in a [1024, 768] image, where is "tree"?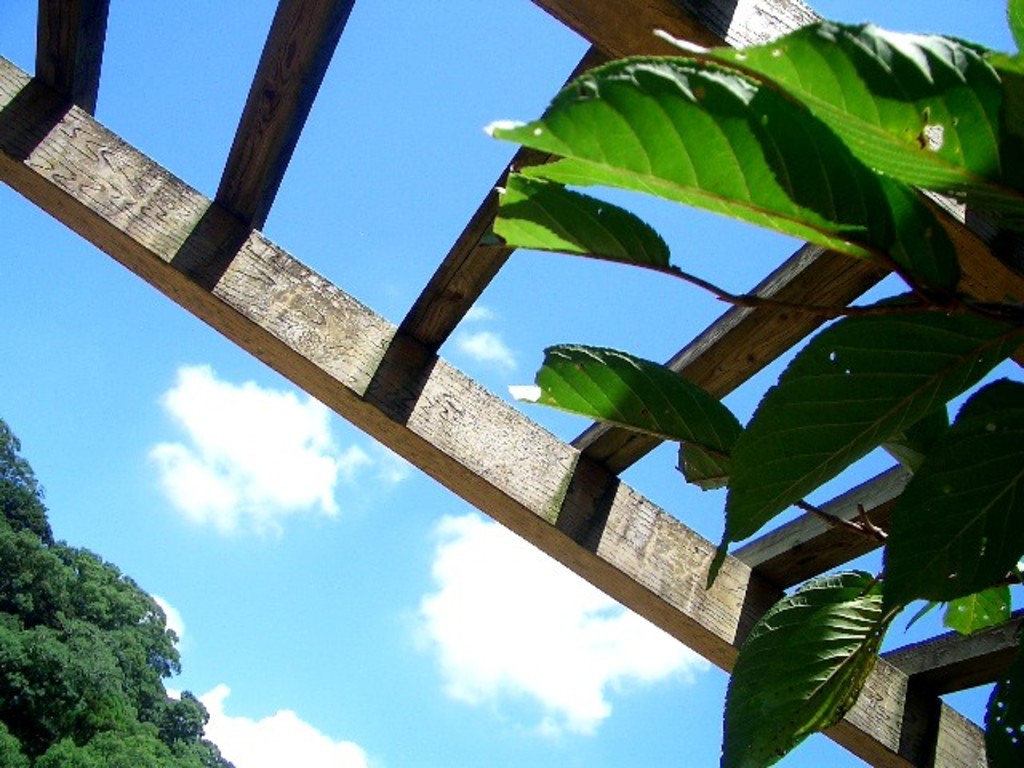
(x1=0, y1=422, x2=237, y2=766).
